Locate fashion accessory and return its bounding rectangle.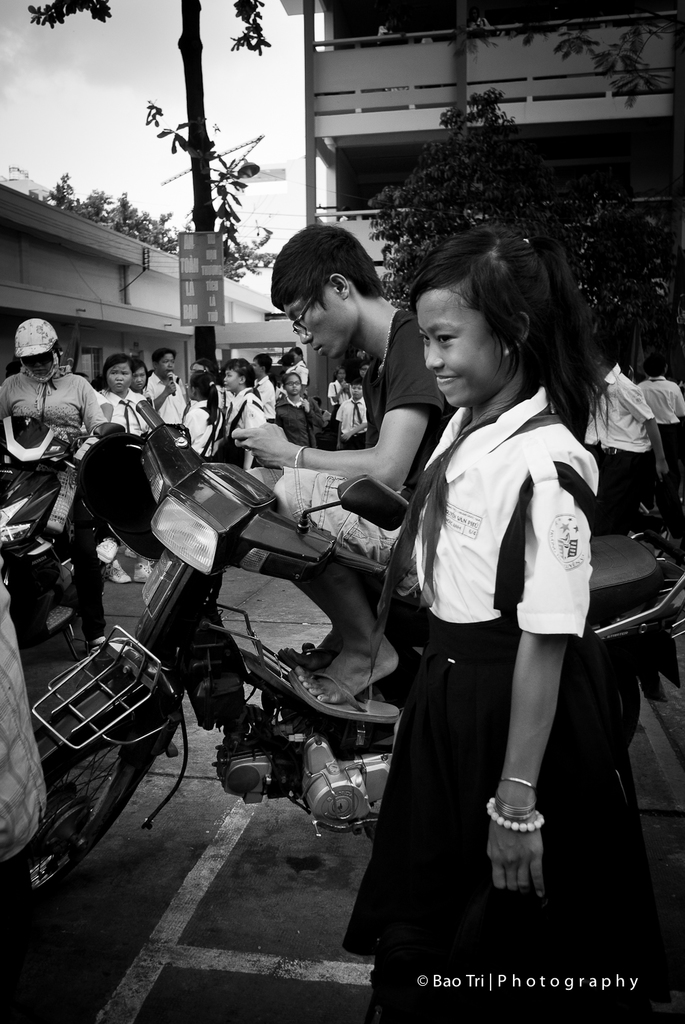
{"left": 524, "top": 238, "right": 531, "bottom": 246}.
